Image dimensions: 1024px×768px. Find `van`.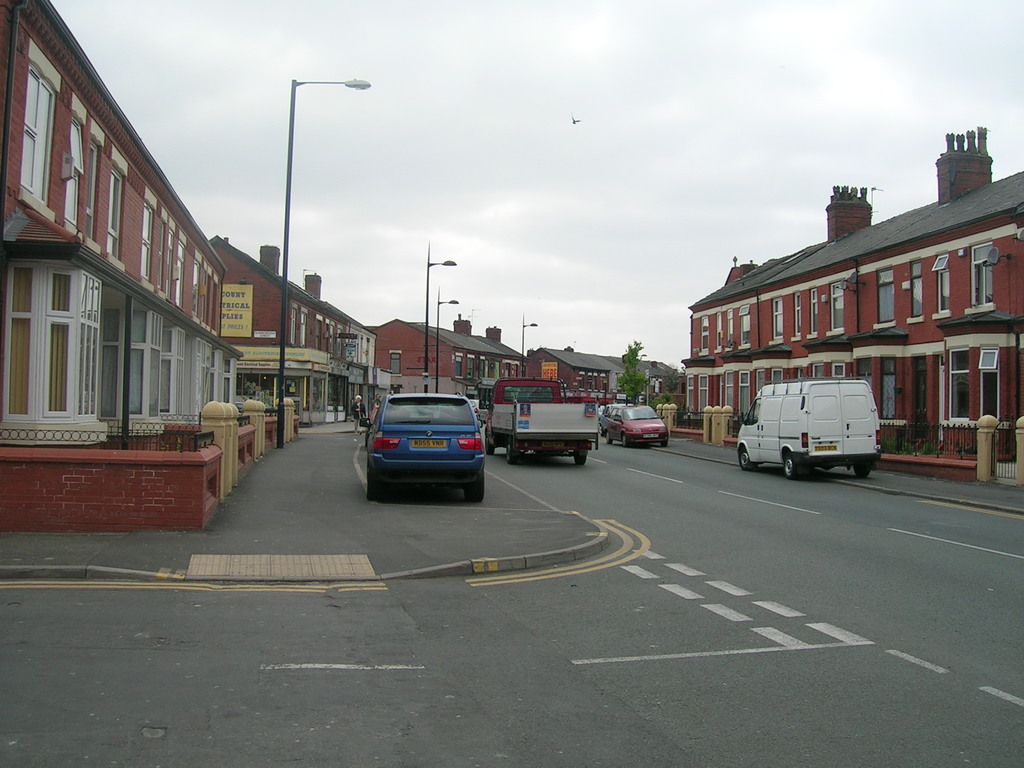
box=[735, 374, 886, 479].
